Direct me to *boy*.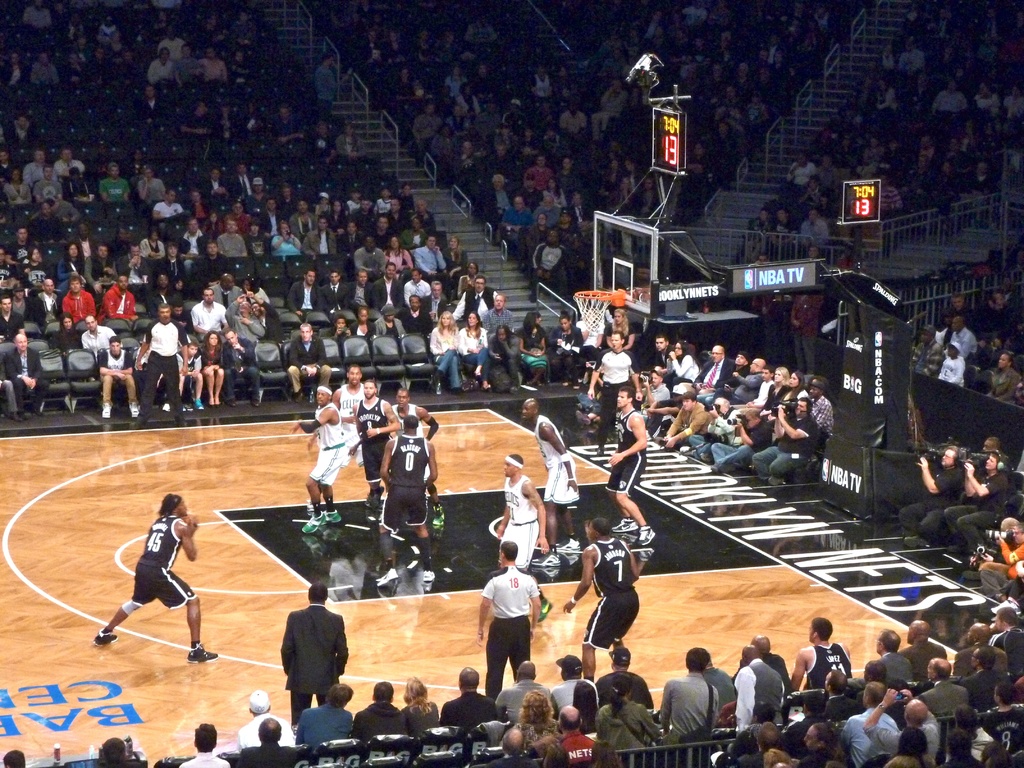
Direction: left=567, top=513, right=638, bottom=674.
